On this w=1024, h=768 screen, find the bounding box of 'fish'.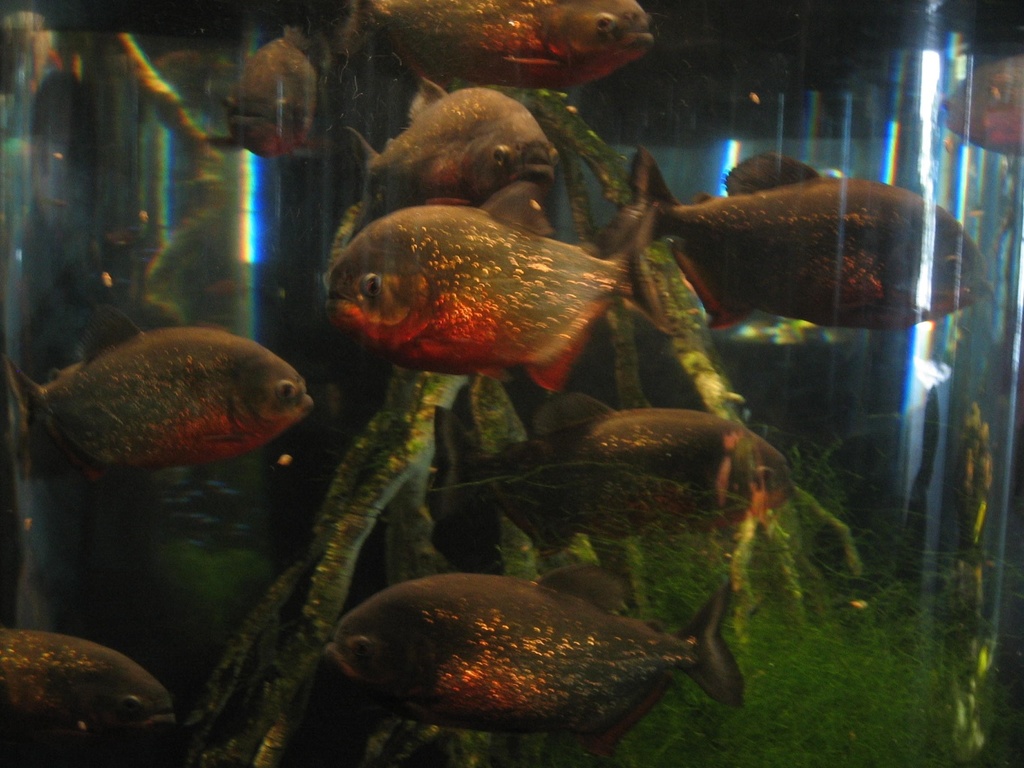
Bounding box: {"x1": 349, "y1": 67, "x2": 551, "y2": 229}.
